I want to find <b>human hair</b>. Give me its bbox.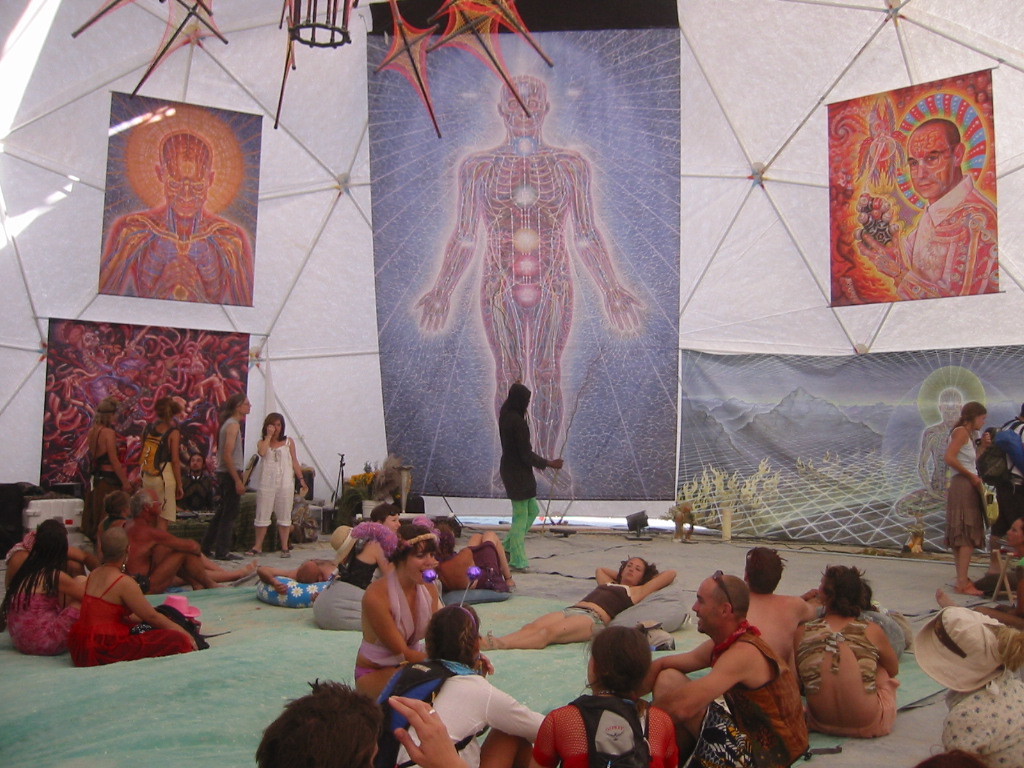
{"x1": 257, "y1": 407, "x2": 291, "y2": 442}.
